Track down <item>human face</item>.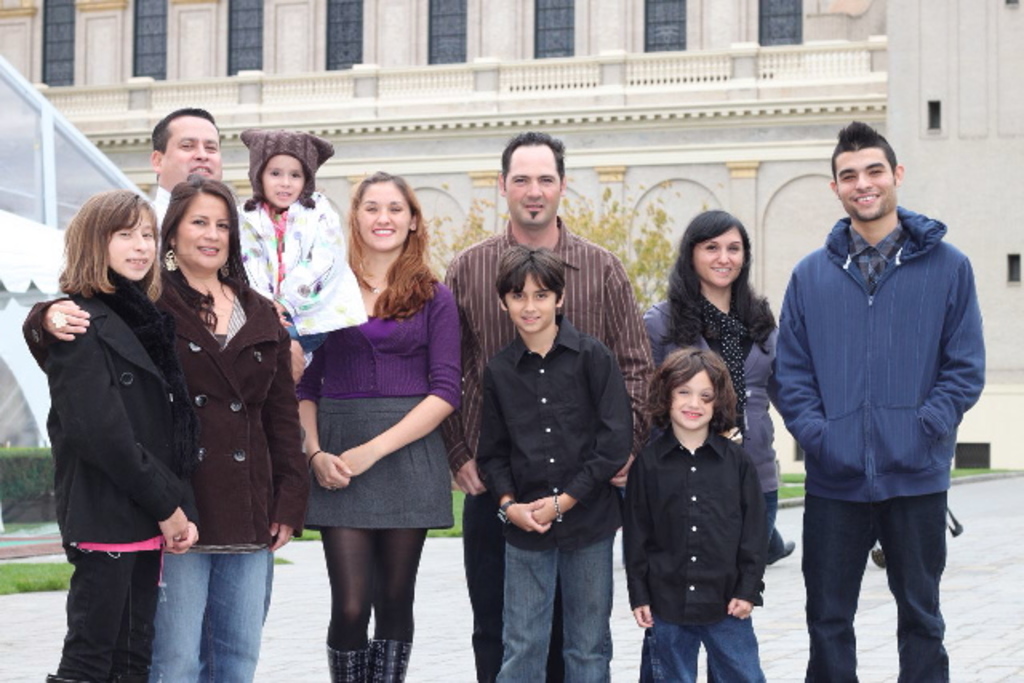
Tracked to 507/147/555/221.
